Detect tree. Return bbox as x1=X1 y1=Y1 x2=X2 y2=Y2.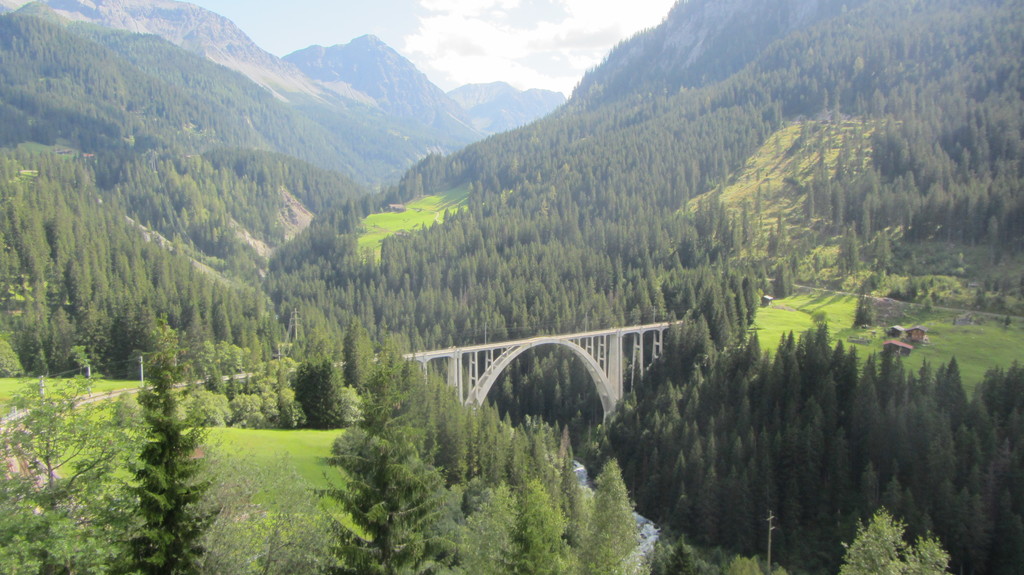
x1=684 y1=459 x2=724 y2=546.
